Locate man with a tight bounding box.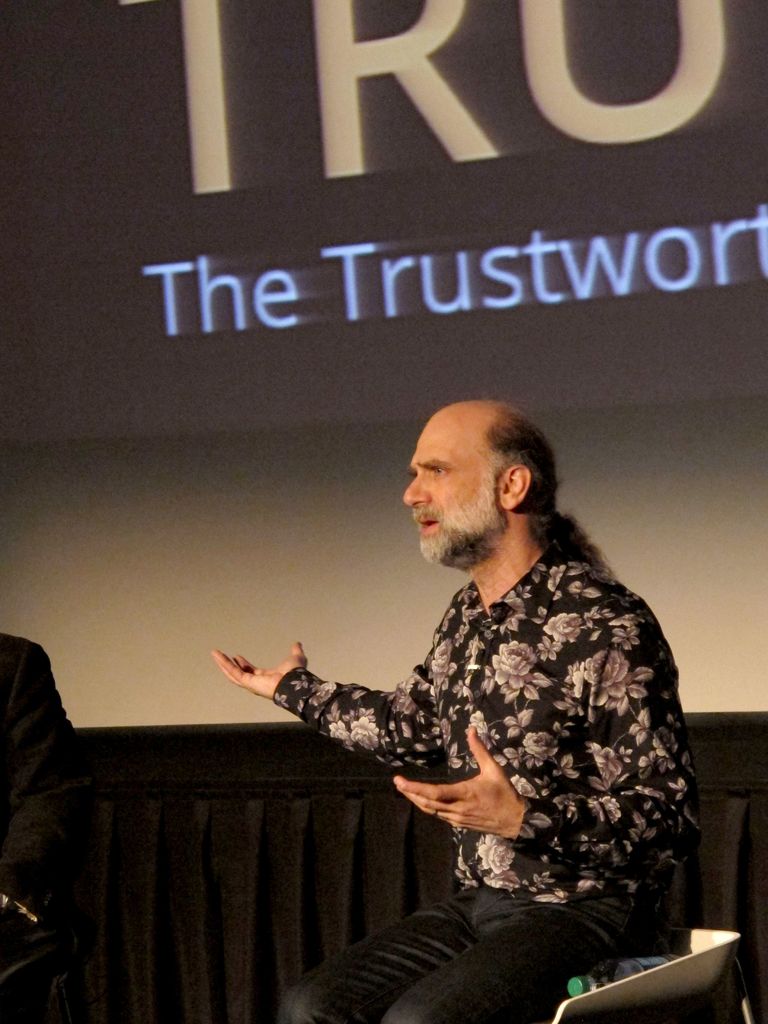
select_region(209, 396, 698, 1023).
